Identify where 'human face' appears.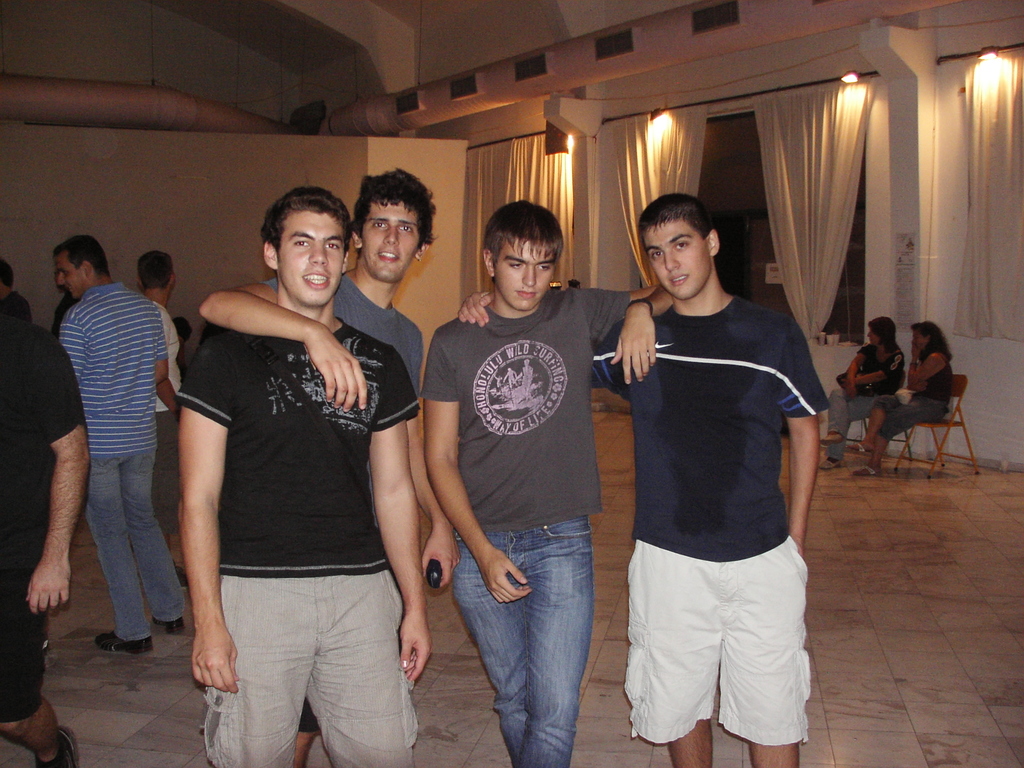
Appears at region(362, 201, 417, 276).
